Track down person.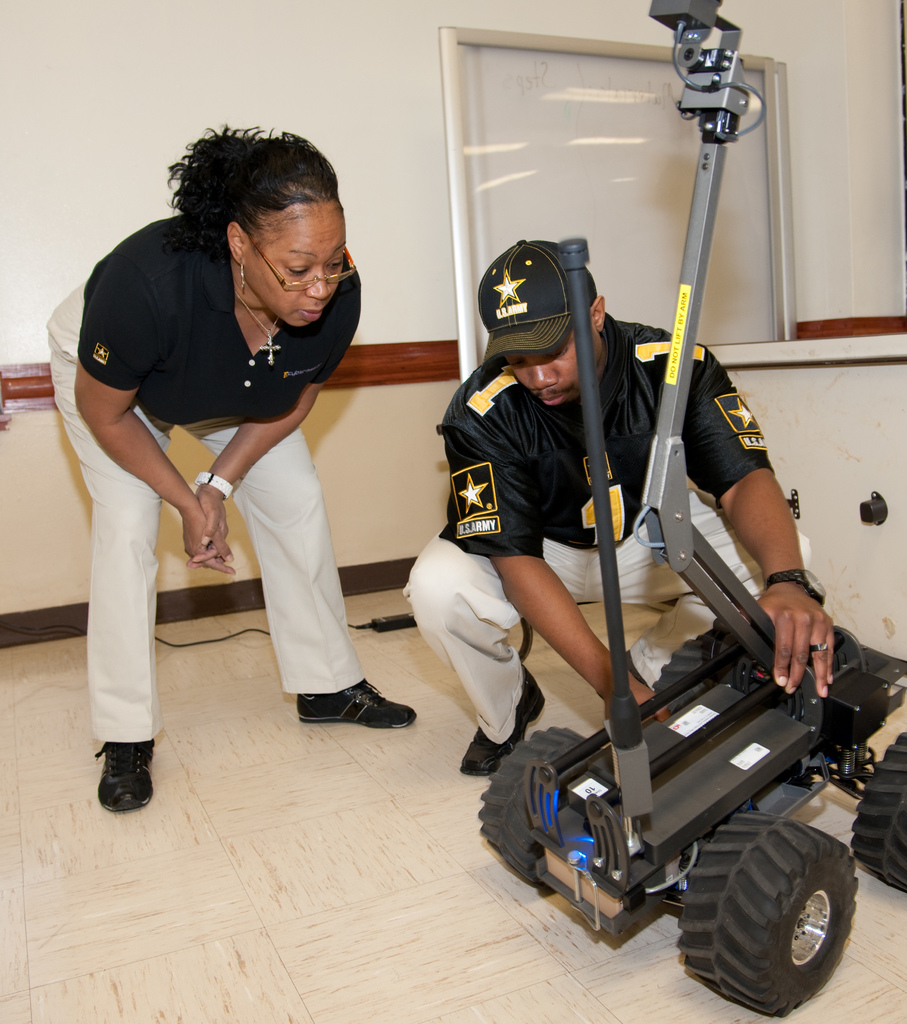
Tracked to box(42, 120, 421, 826).
